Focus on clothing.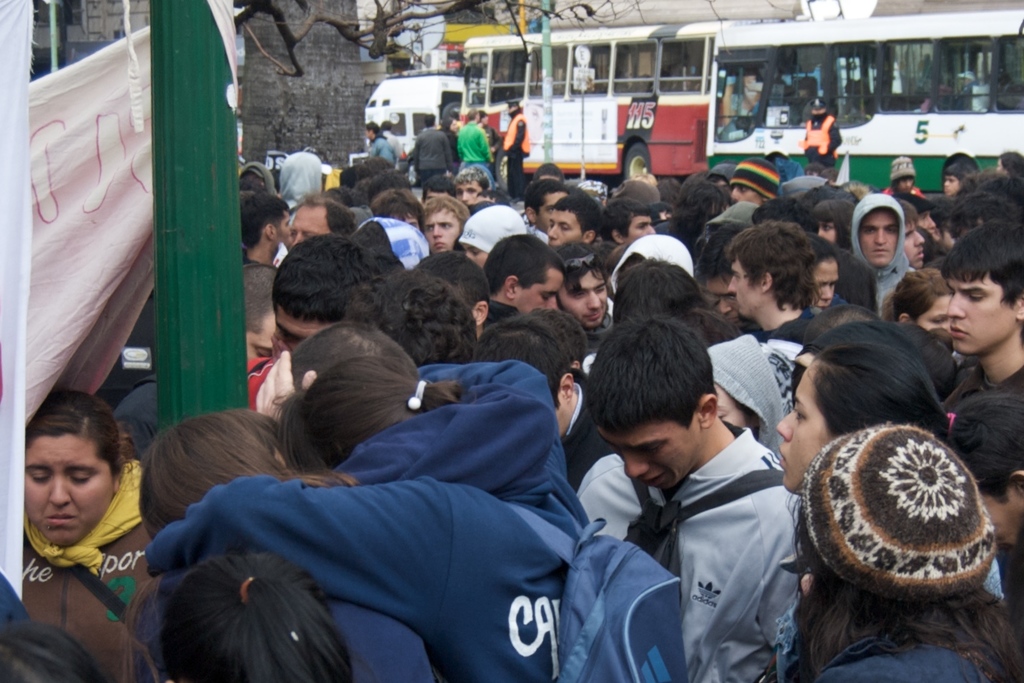
Focused at left=592, top=416, right=812, bottom=682.
